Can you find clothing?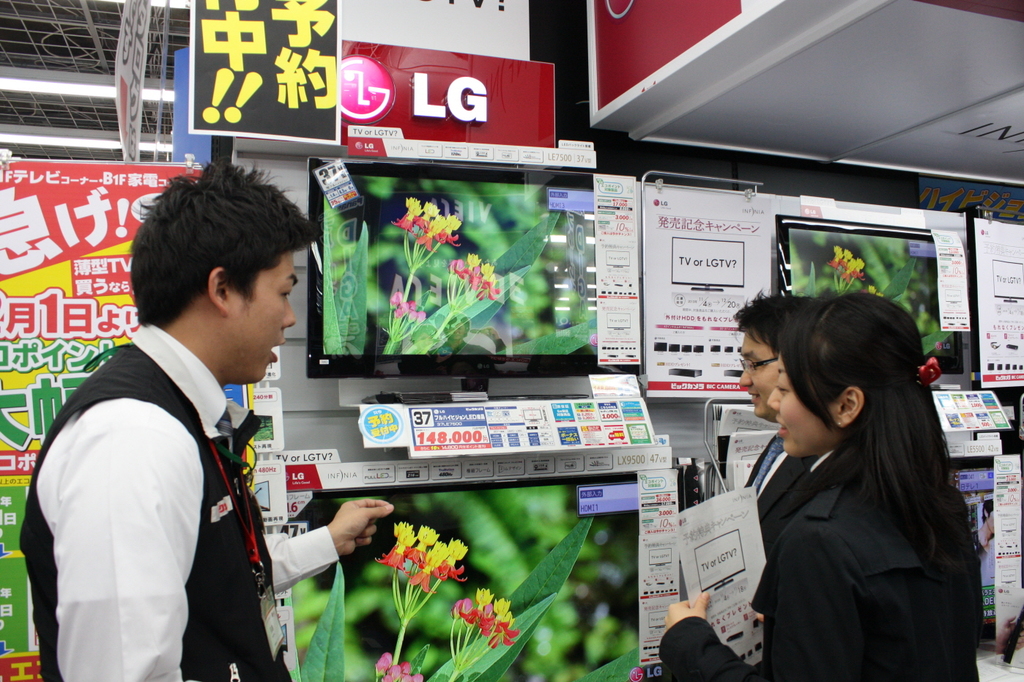
Yes, bounding box: (743, 437, 825, 552).
